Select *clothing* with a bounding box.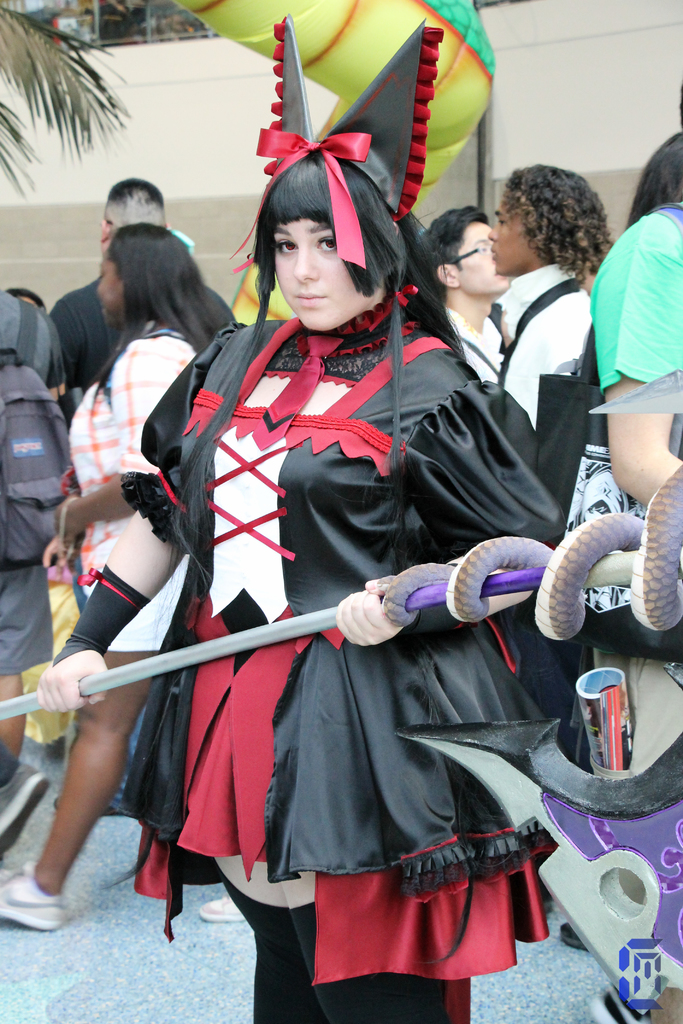
bbox(583, 188, 682, 787).
